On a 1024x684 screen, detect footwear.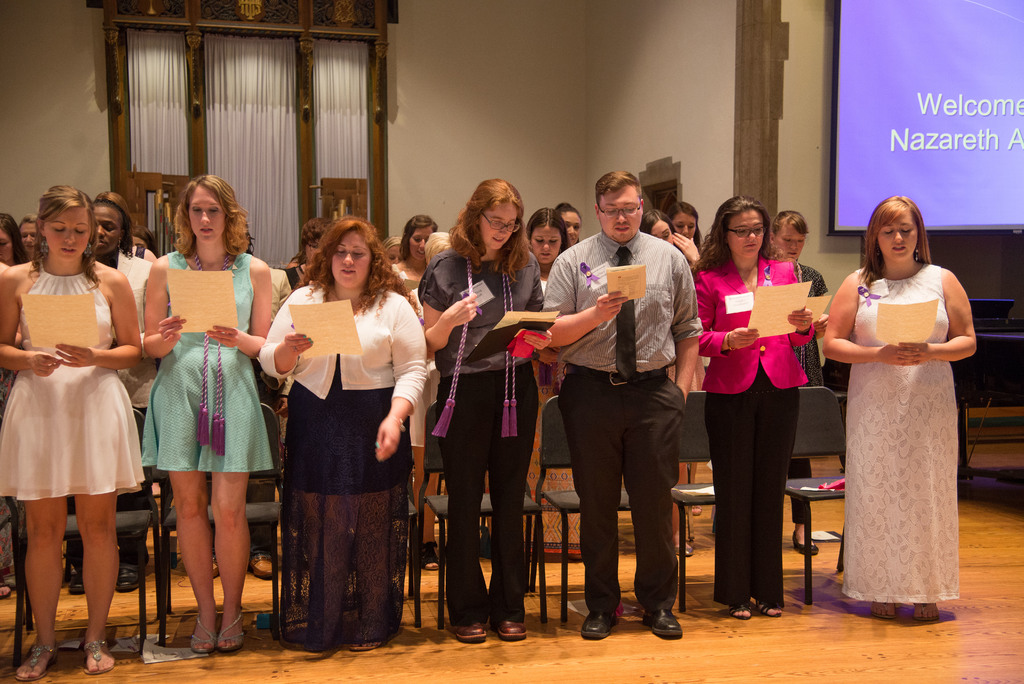
(81,634,114,674).
